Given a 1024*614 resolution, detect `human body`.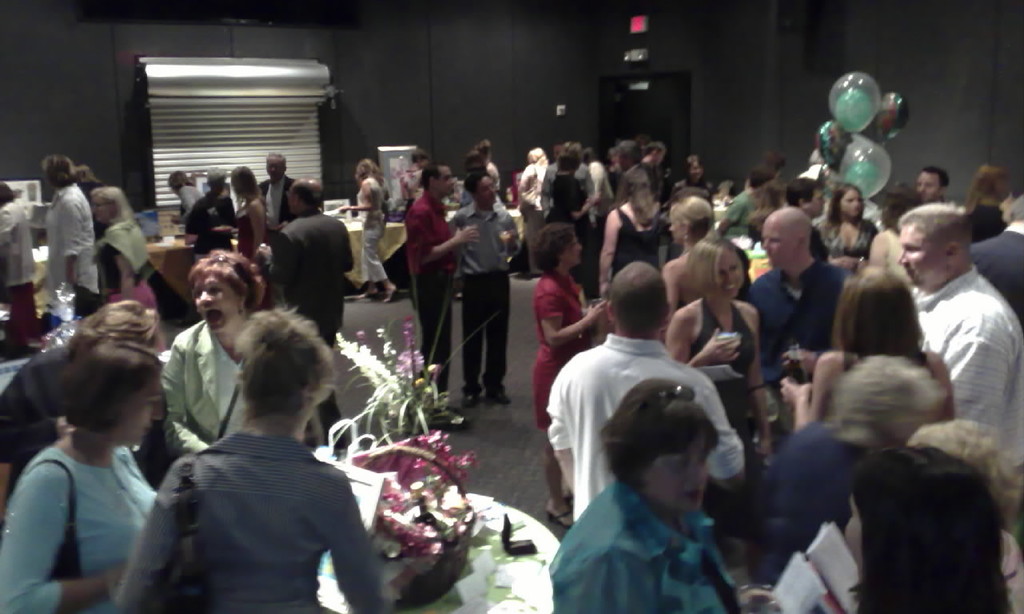
BBox(456, 202, 526, 407).
